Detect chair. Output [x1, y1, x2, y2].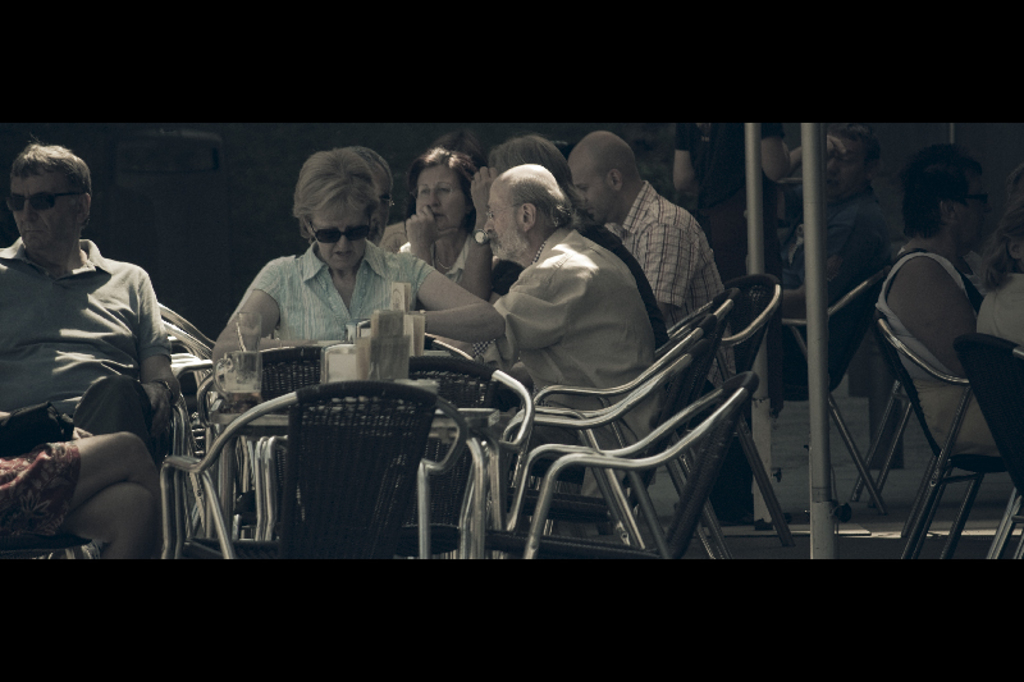
[486, 302, 759, 539].
